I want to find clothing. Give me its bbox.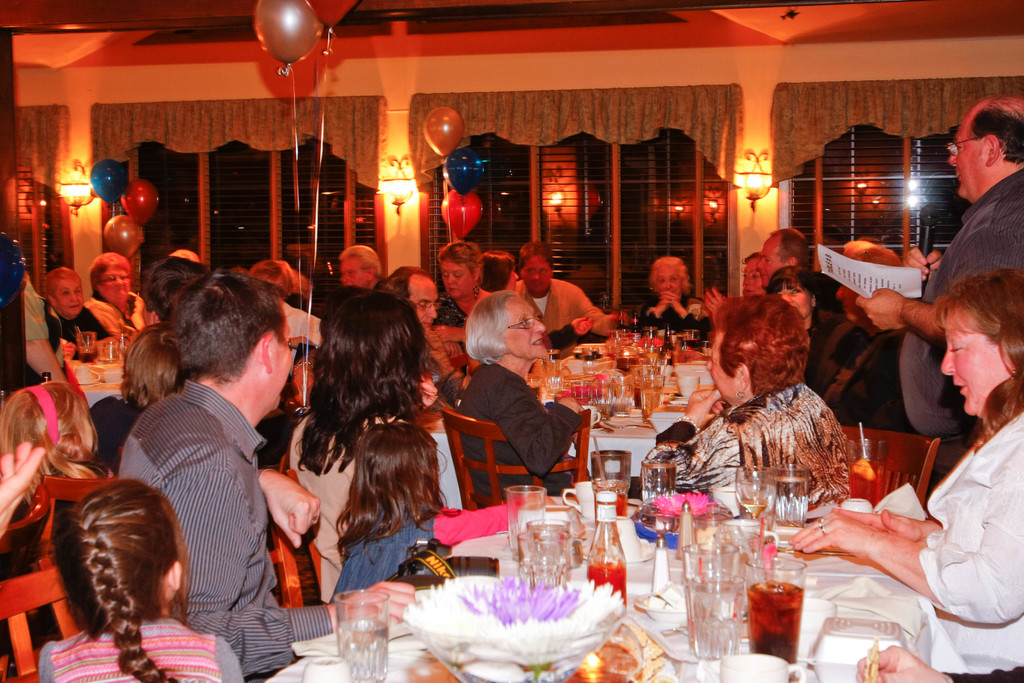
[left=36, top=299, right=116, bottom=377].
